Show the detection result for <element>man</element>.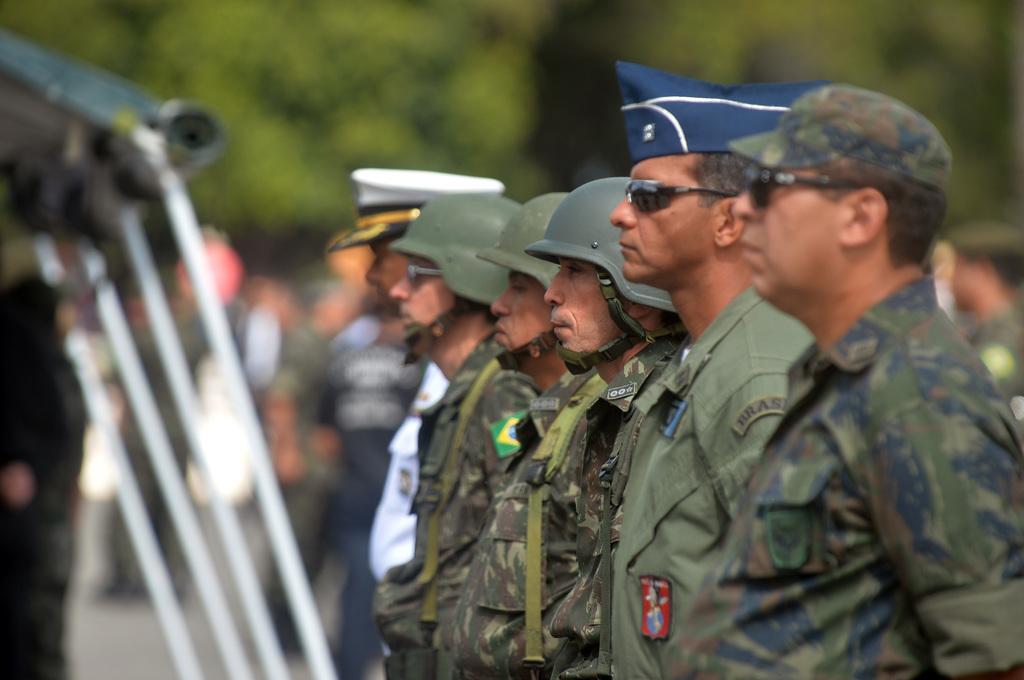
366, 171, 507, 678.
